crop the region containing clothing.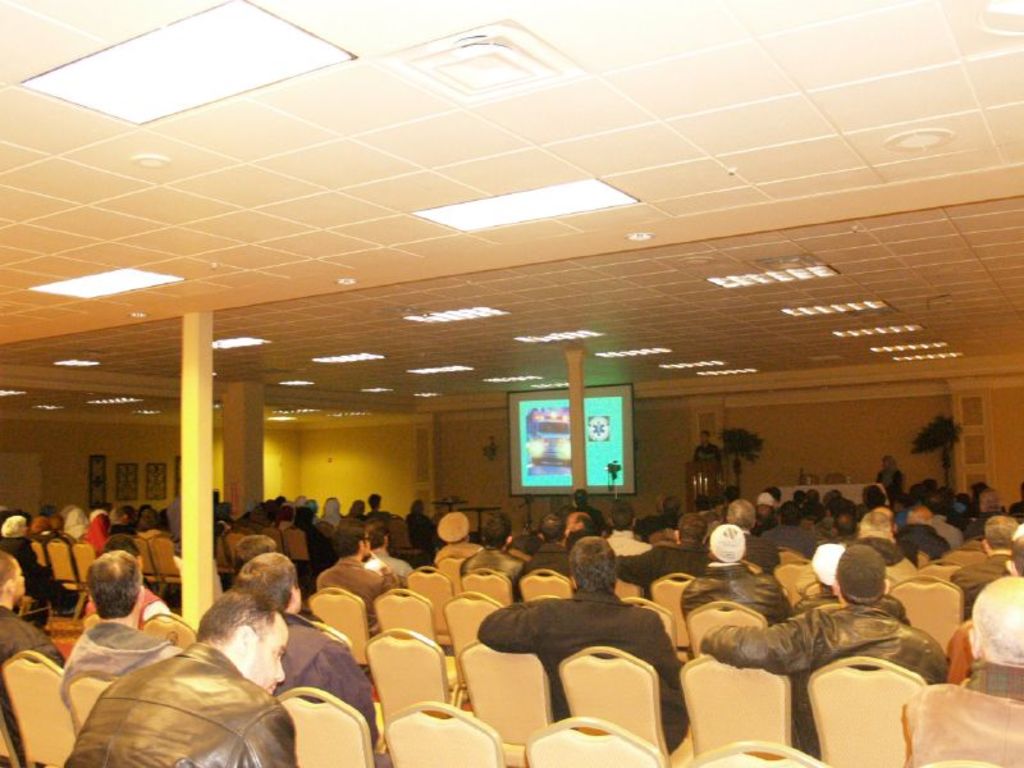
Crop region: {"left": 686, "top": 563, "right": 812, "bottom": 625}.
